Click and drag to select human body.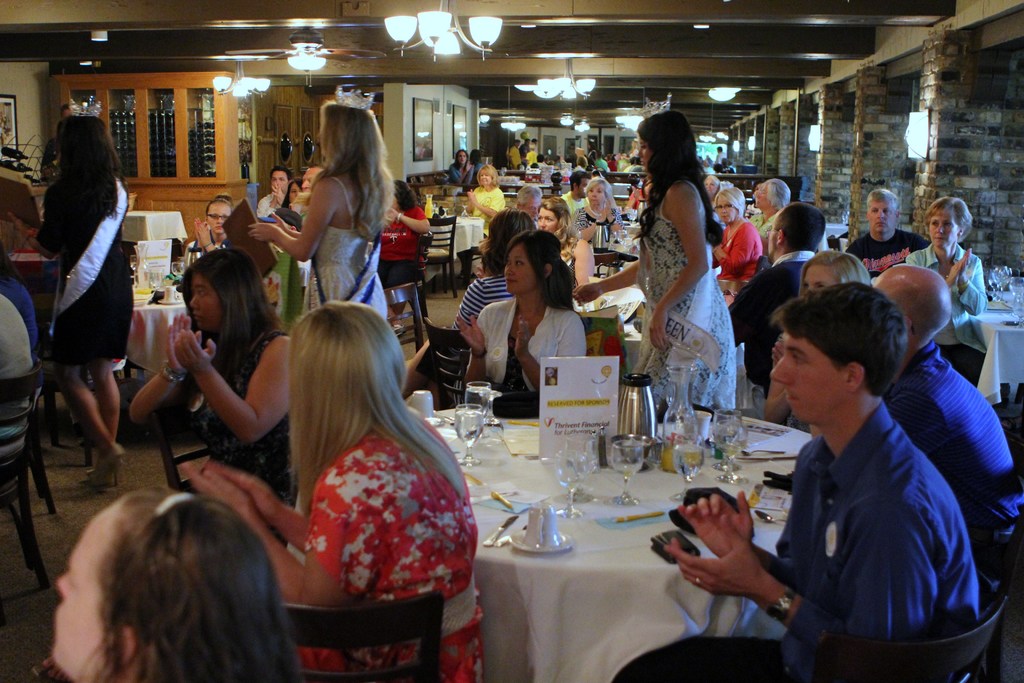
Selection: (x1=31, y1=95, x2=138, y2=503).
